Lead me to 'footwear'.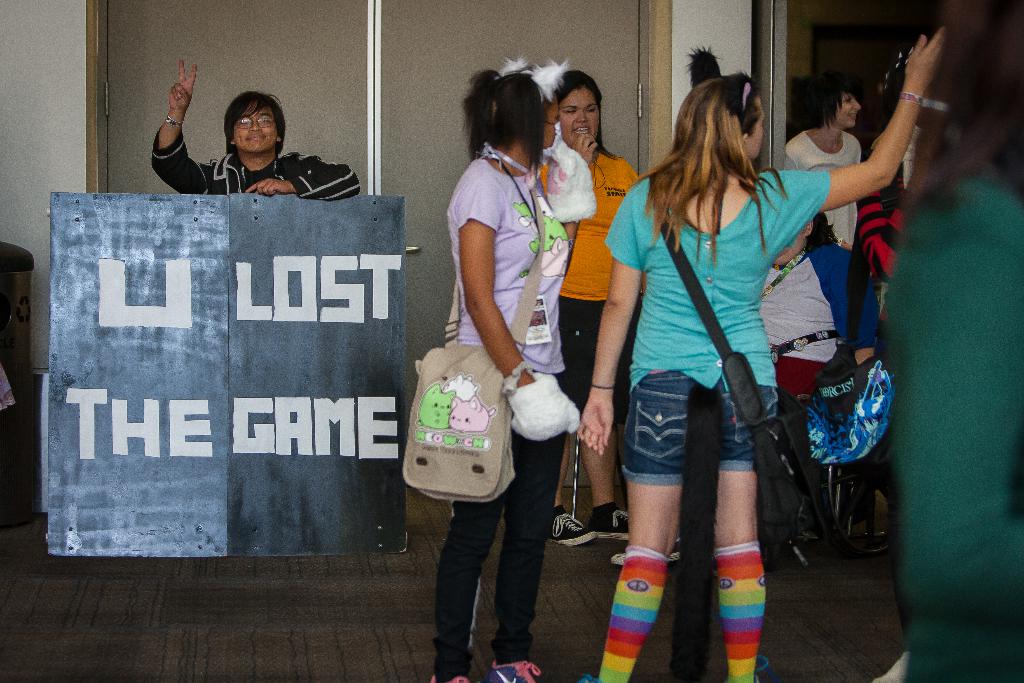
Lead to 576,673,604,682.
